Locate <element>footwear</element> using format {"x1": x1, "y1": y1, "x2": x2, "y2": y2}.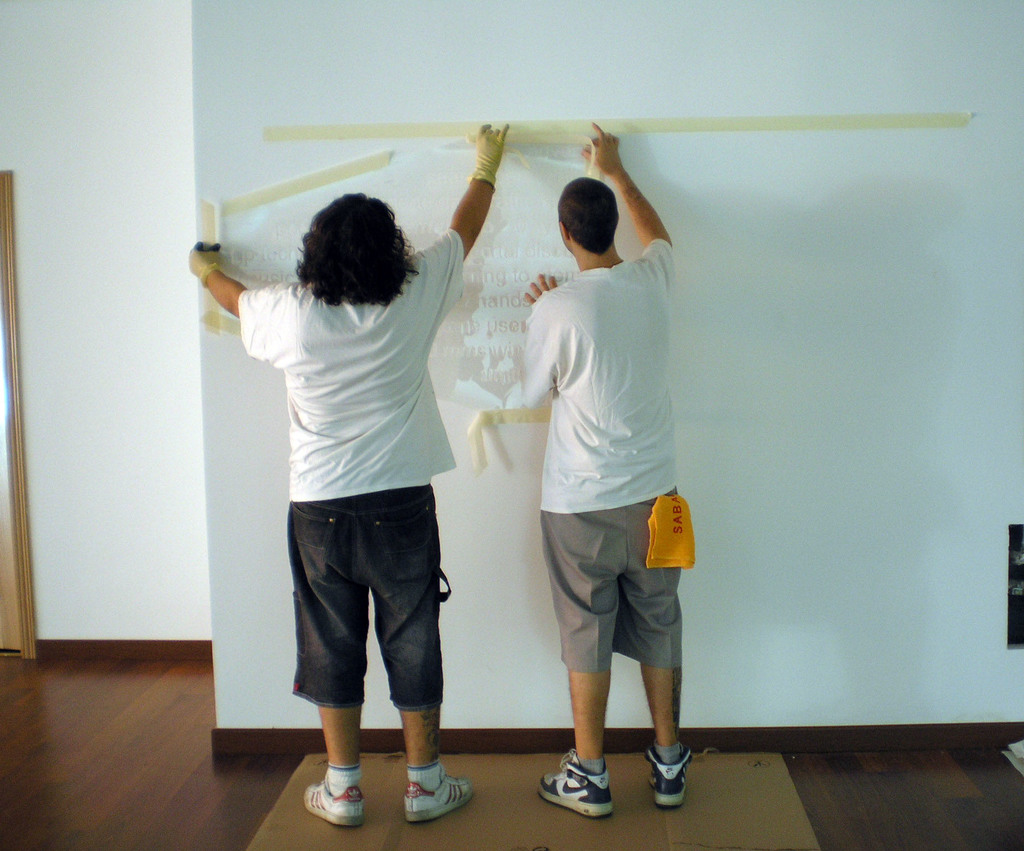
{"x1": 641, "y1": 749, "x2": 694, "y2": 810}.
